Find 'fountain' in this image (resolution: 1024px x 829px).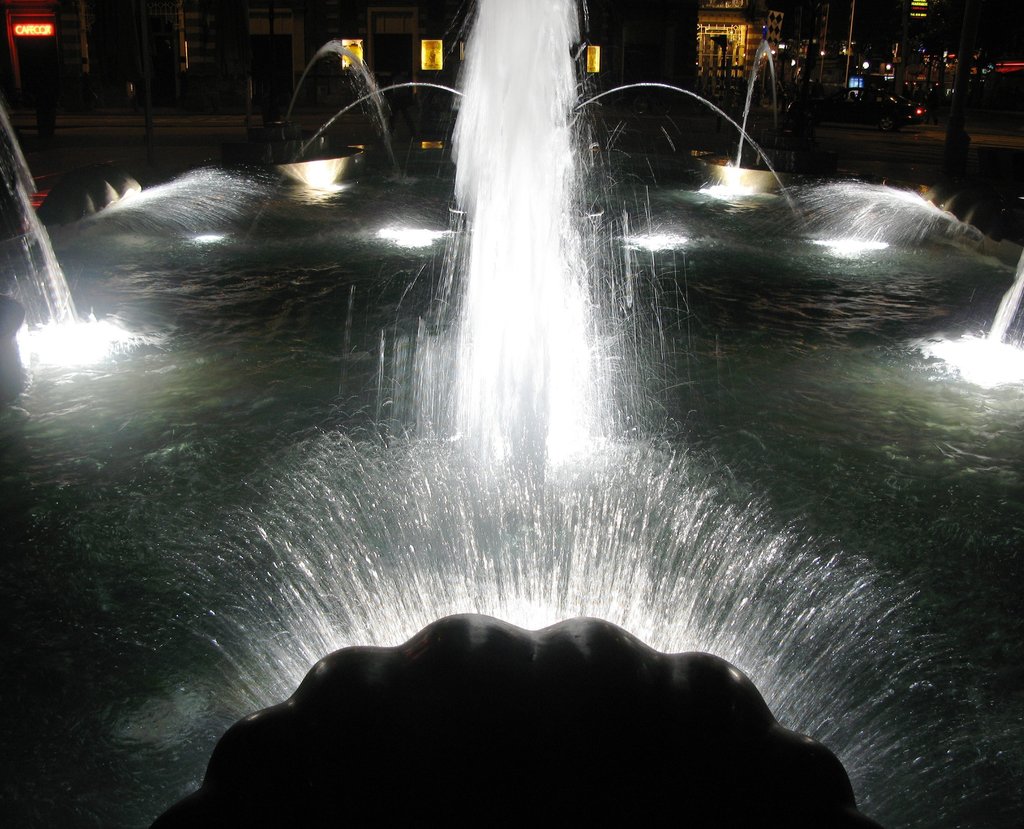
{"left": 100, "top": 0, "right": 994, "bottom": 757}.
